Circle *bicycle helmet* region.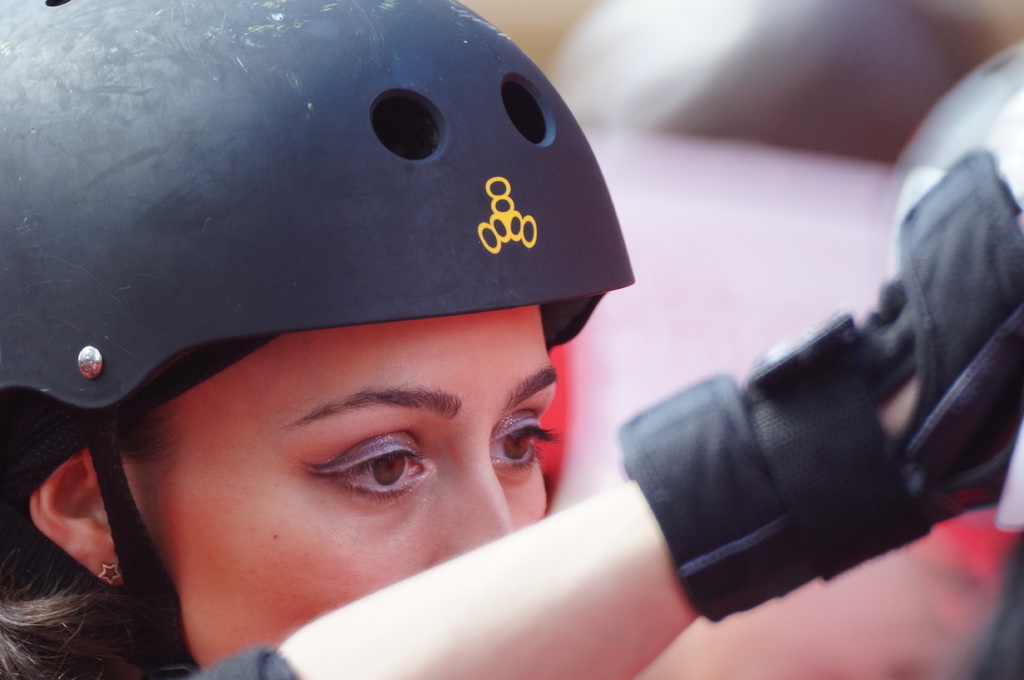
Region: select_region(1, 0, 632, 679).
